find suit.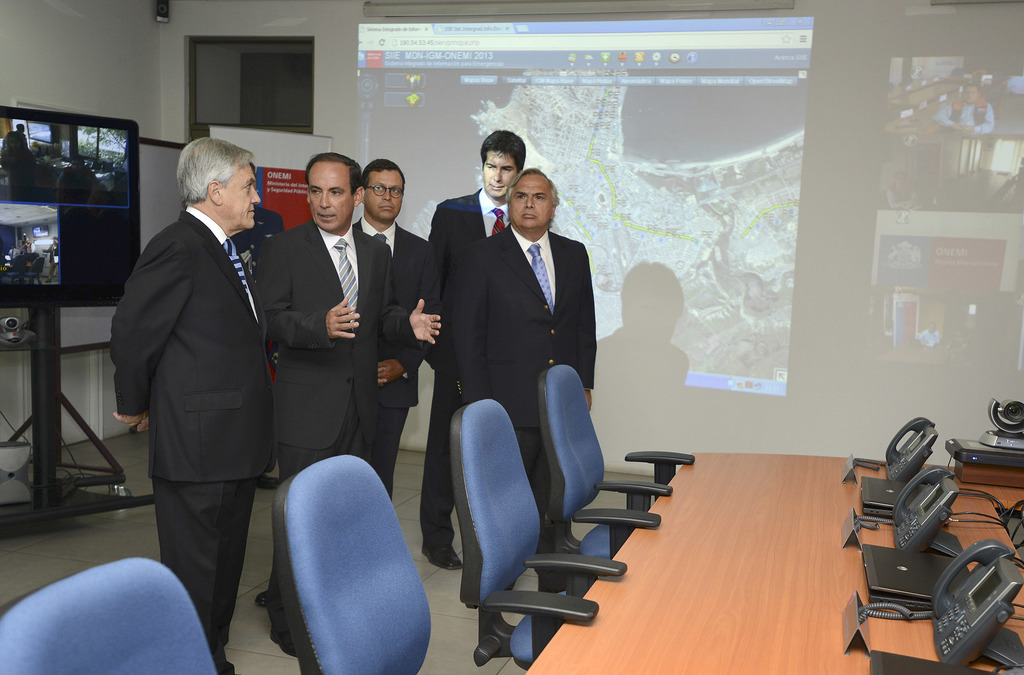
(107,117,275,664).
